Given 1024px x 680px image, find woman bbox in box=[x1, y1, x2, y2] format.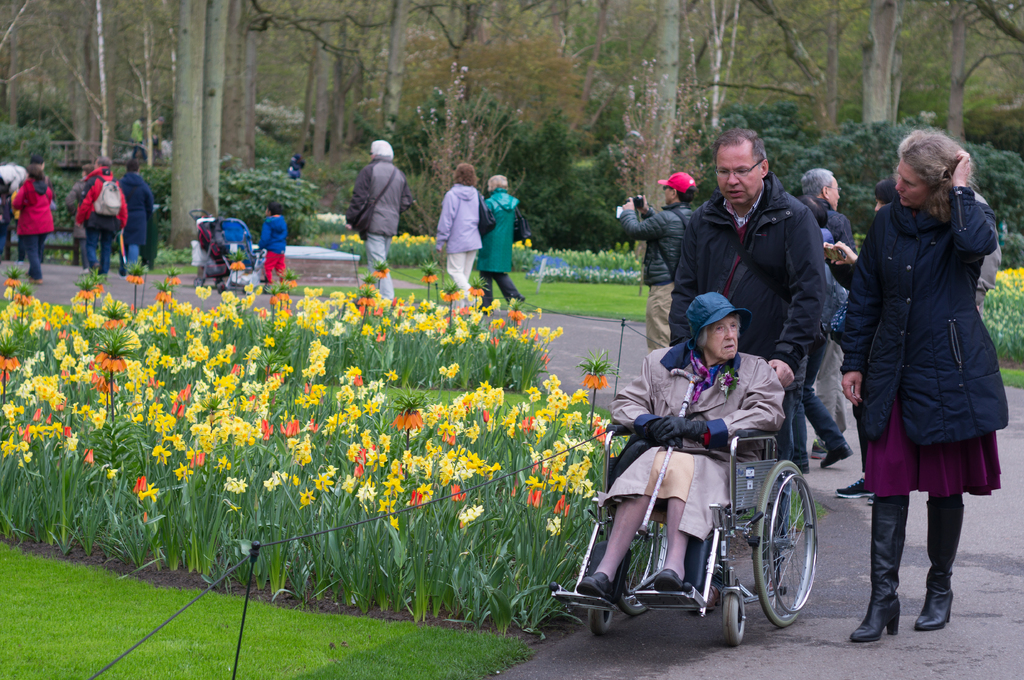
box=[0, 184, 13, 258].
